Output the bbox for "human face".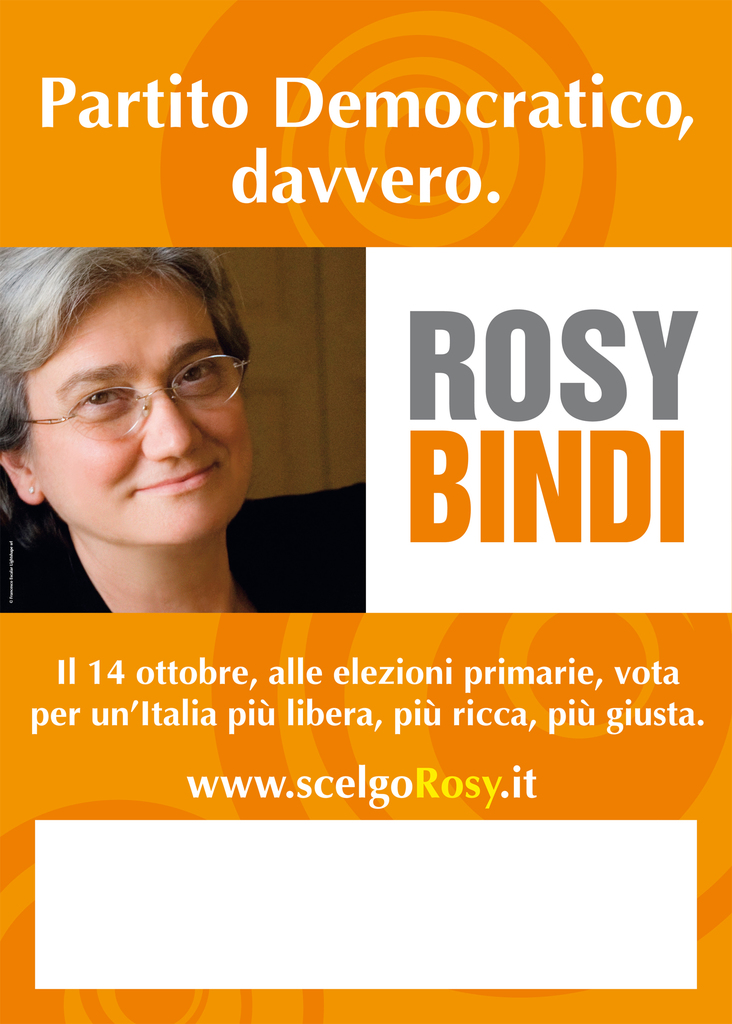
Rect(27, 267, 254, 547).
